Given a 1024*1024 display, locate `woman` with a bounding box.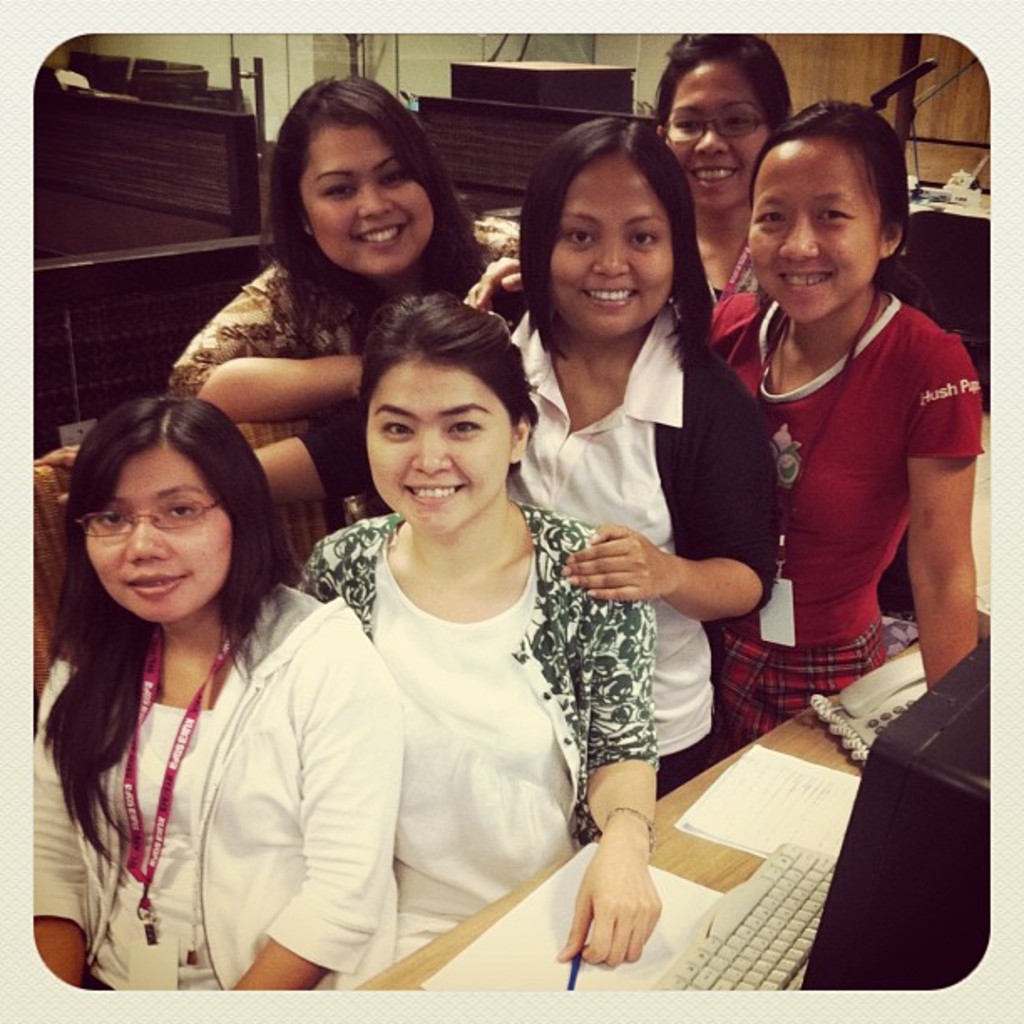
Located: box(169, 67, 535, 430).
